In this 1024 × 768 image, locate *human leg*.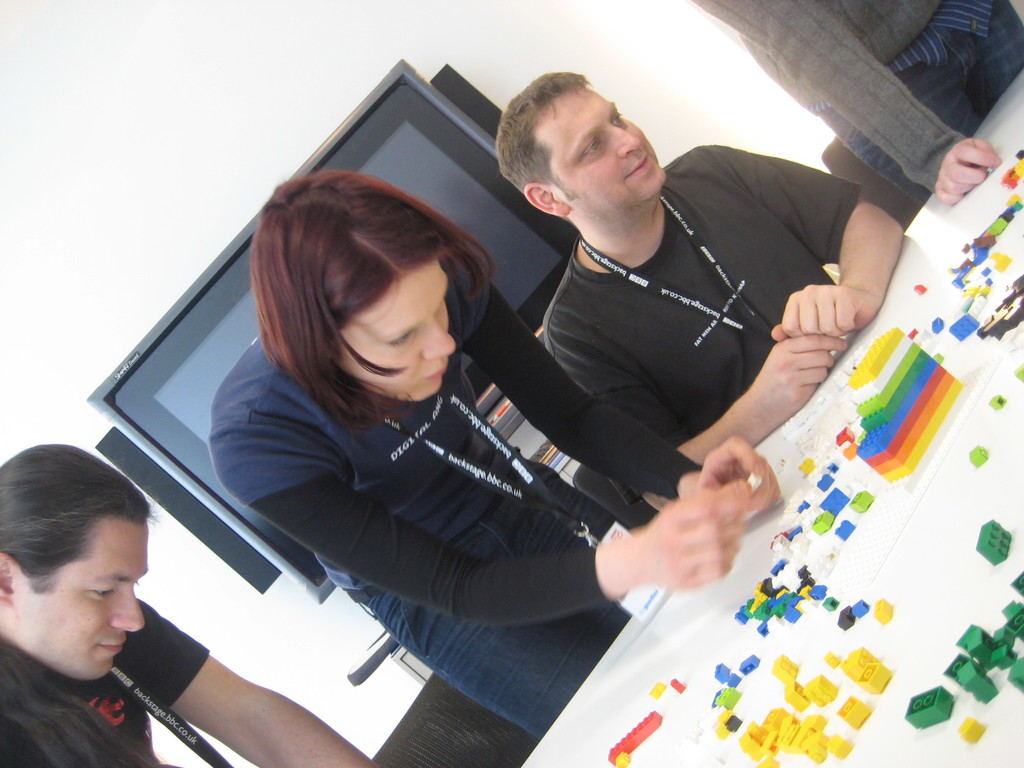
Bounding box: detection(478, 461, 633, 563).
